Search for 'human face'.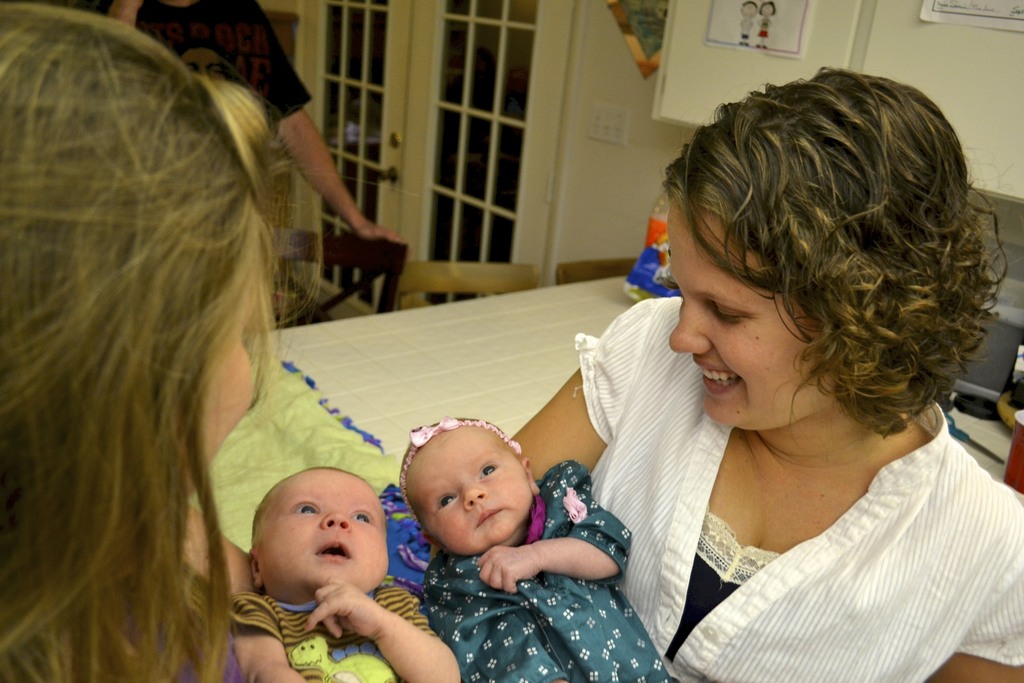
Found at l=410, t=431, r=532, b=557.
